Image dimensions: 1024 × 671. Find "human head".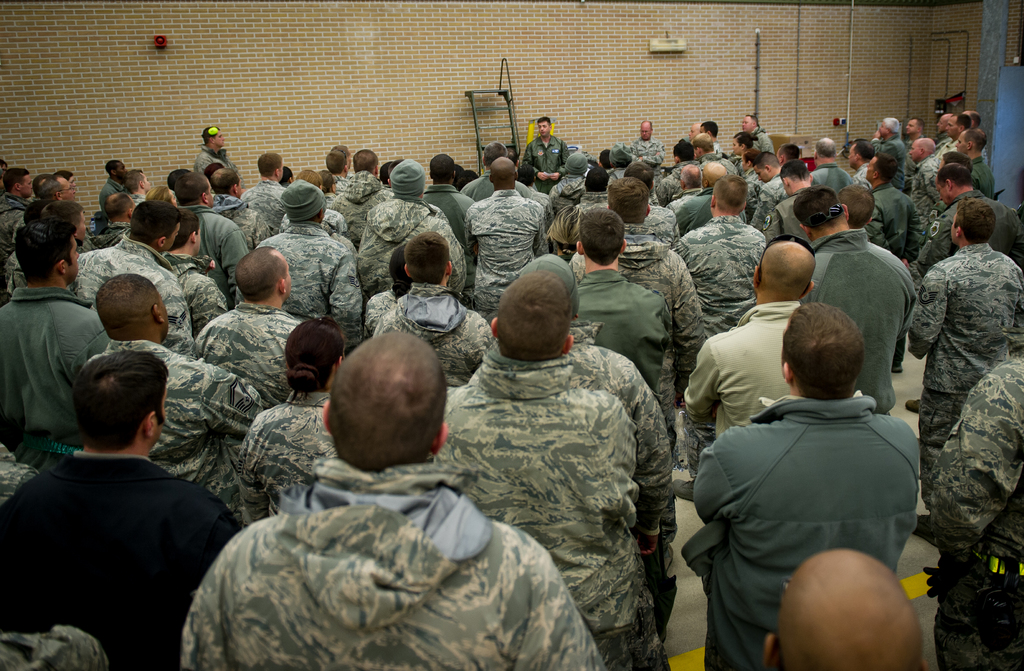
rect(945, 113, 967, 143).
